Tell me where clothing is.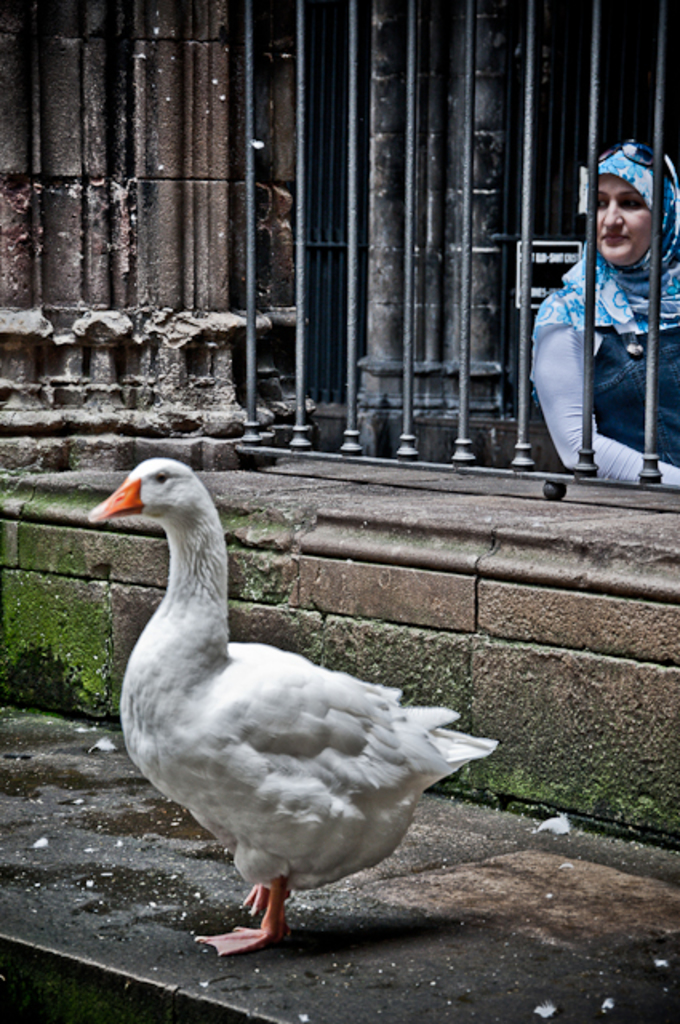
clothing is at 528/184/667/477.
